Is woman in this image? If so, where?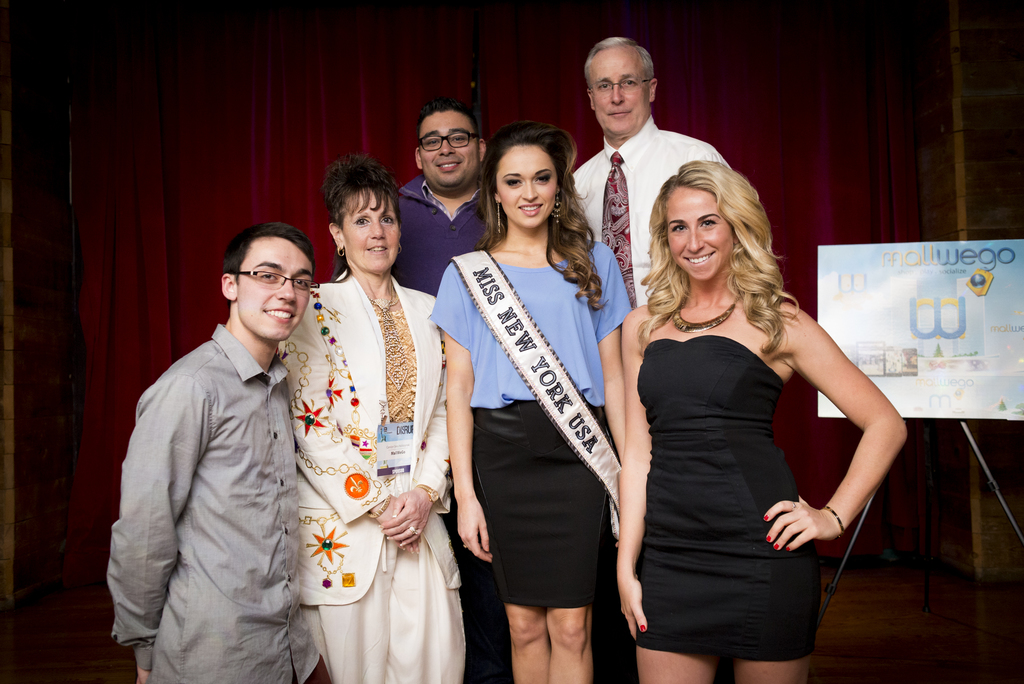
Yes, at [616,162,910,683].
